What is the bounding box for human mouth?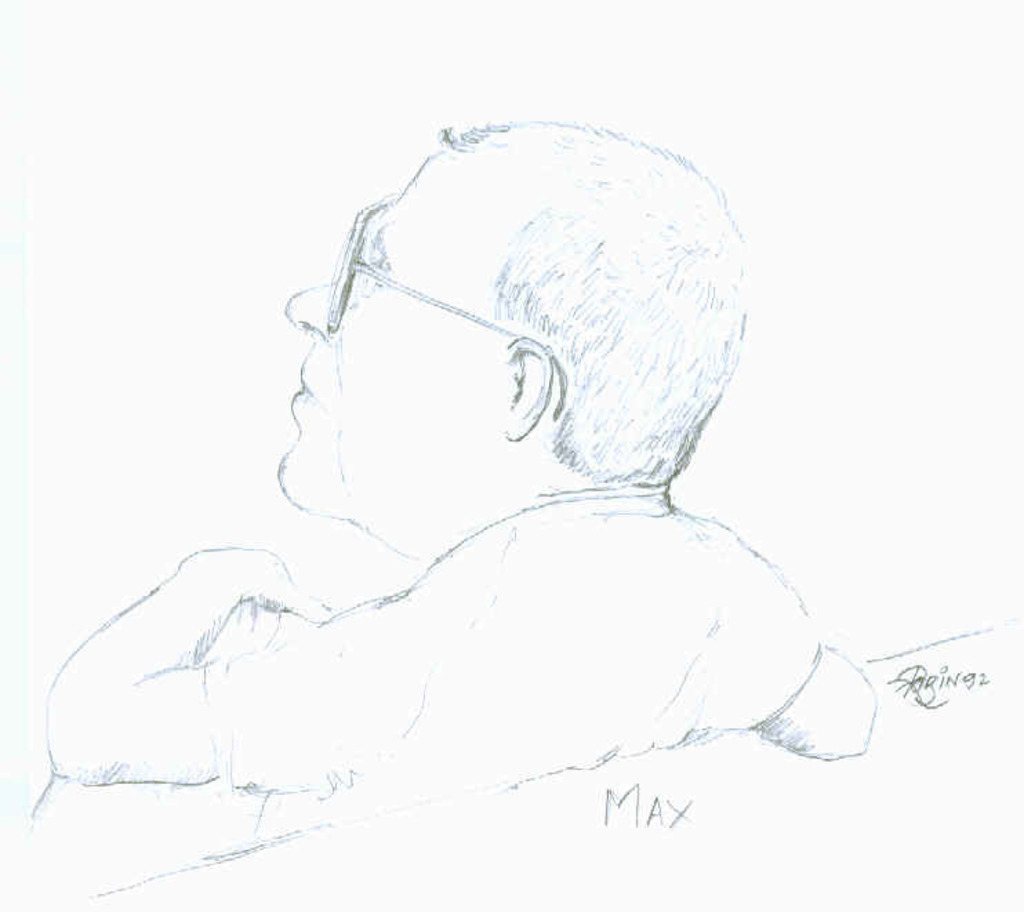
294:370:313:400.
